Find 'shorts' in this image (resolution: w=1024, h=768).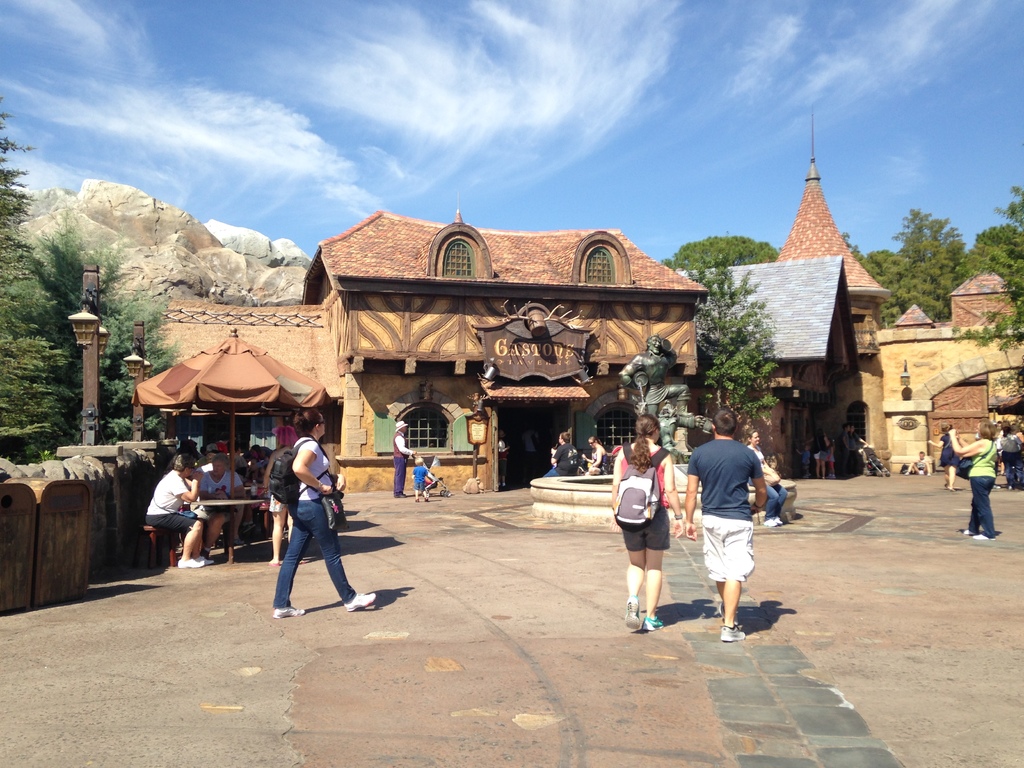
(left=593, top=468, right=609, bottom=475).
